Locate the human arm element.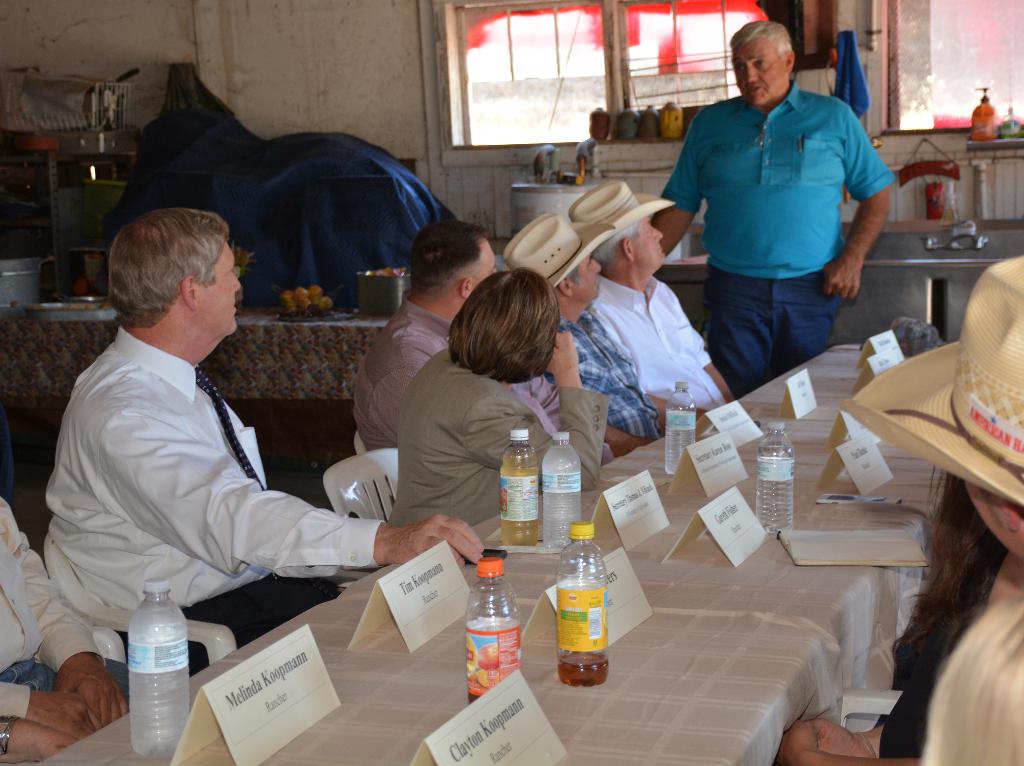
Element bbox: select_region(91, 400, 483, 575).
